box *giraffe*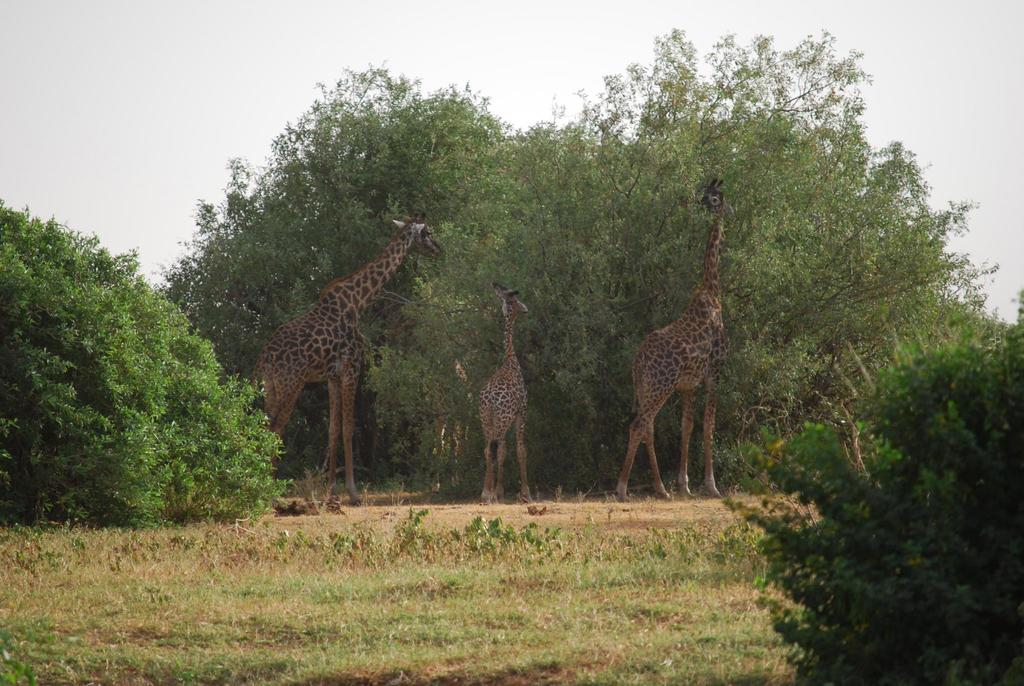
(left=475, top=282, right=529, bottom=509)
